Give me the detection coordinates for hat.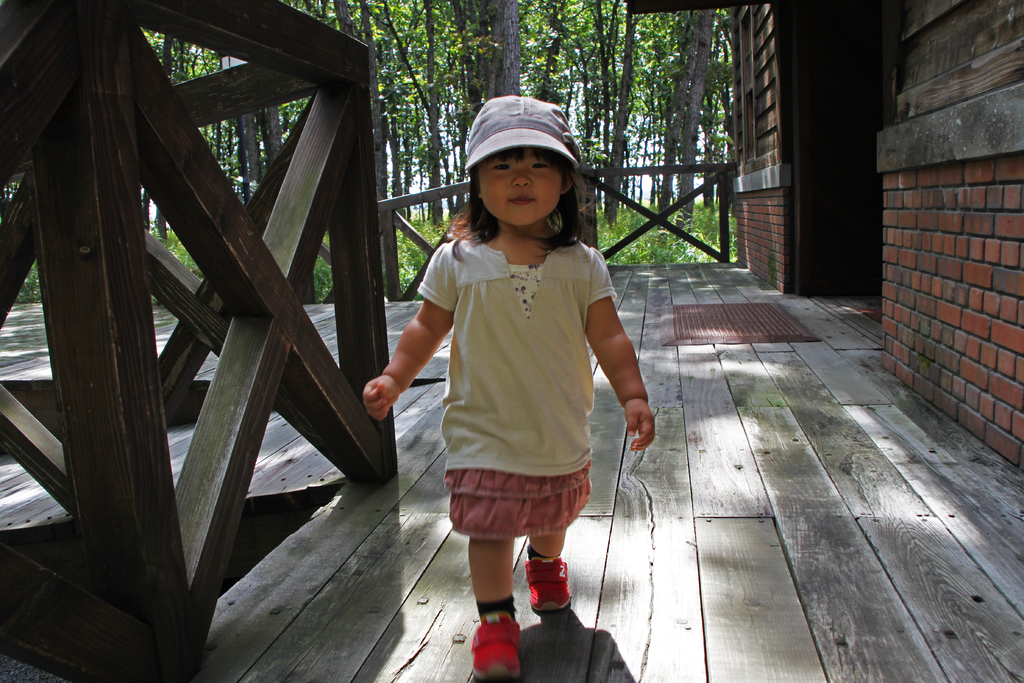
locate(464, 94, 580, 173).
